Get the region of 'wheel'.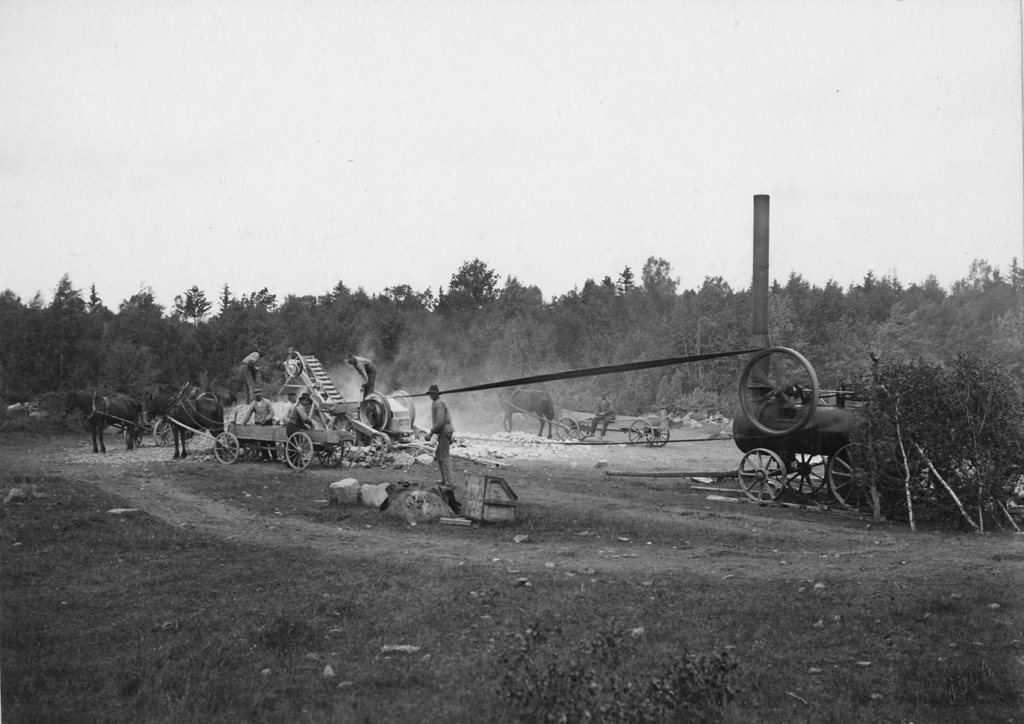
[284, 430, 311, 471].
